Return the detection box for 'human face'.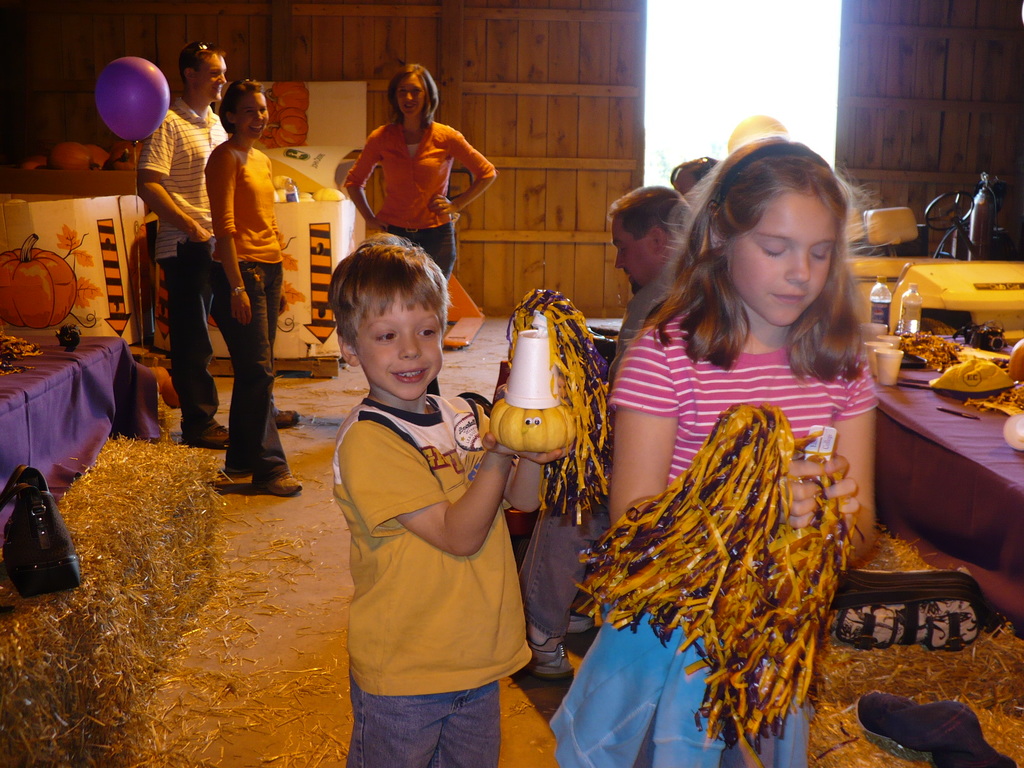
{"x1": 739, "y1": 196, "x2": 838, "y2": 328}.
